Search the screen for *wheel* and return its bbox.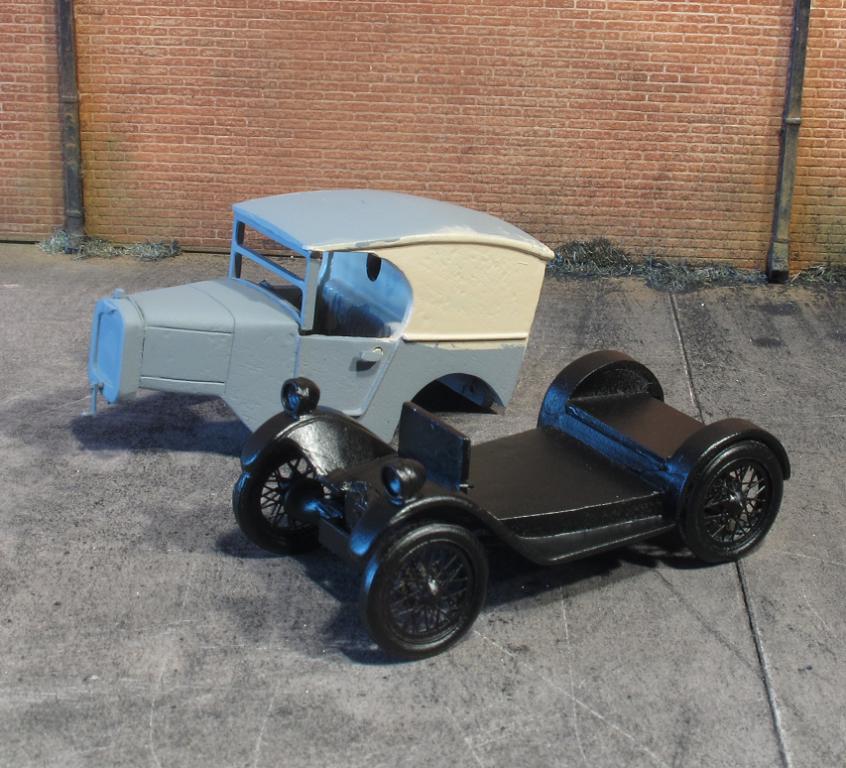
Found: rect(229, 436, 322, 555).
